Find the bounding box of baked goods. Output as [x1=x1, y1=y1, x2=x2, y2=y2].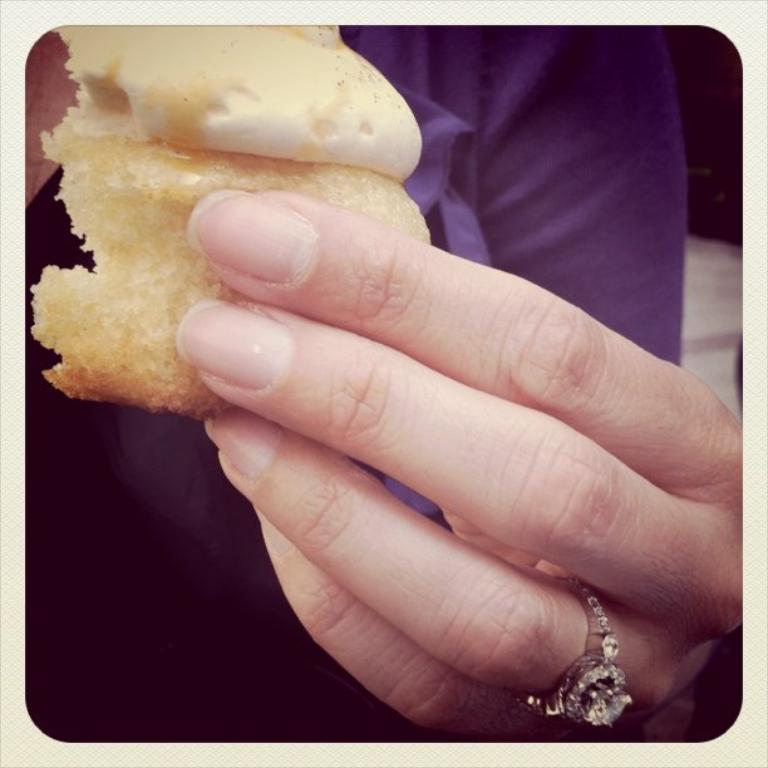
[x1=28, y1=21, x2=434, y2=424].
